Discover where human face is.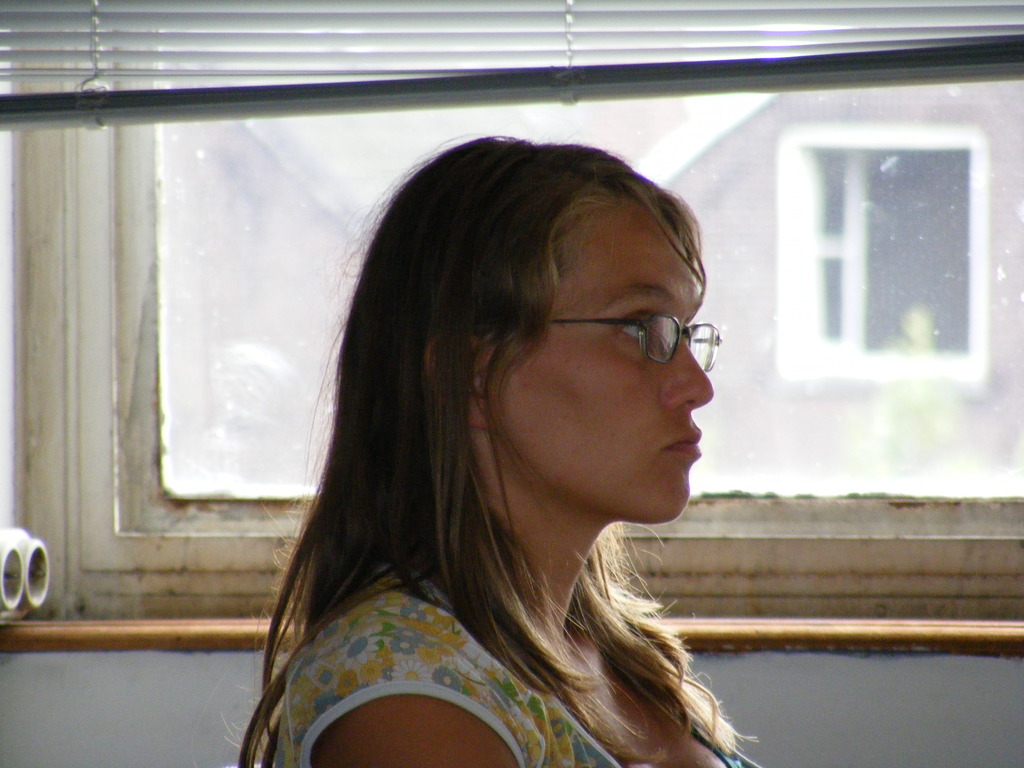
Discovered at region(489, 206, 721, 521).
